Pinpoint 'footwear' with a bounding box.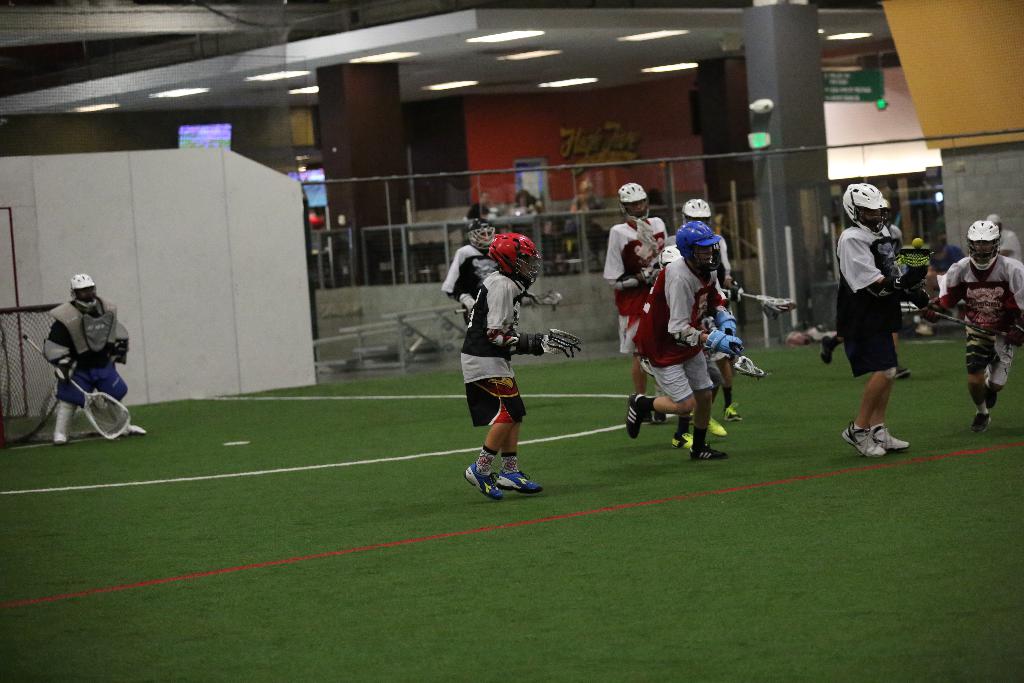
BBox(968, 409, 993, 433).
